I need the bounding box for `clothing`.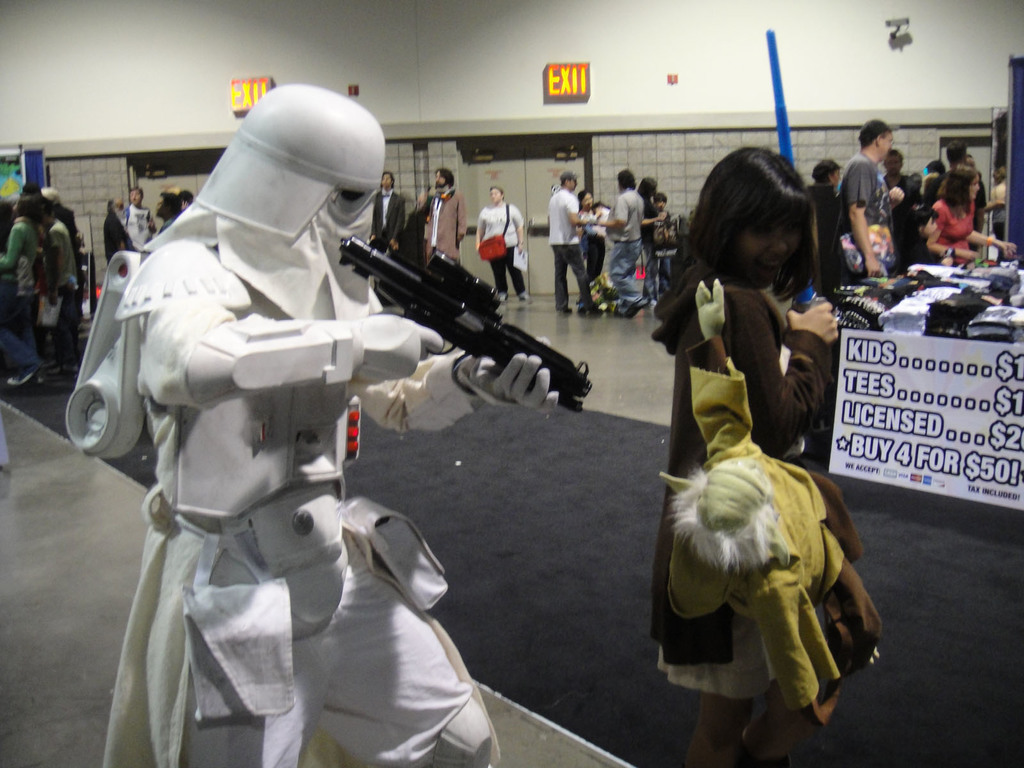
Here it is: bbox=(554, 243, 589, 307).
